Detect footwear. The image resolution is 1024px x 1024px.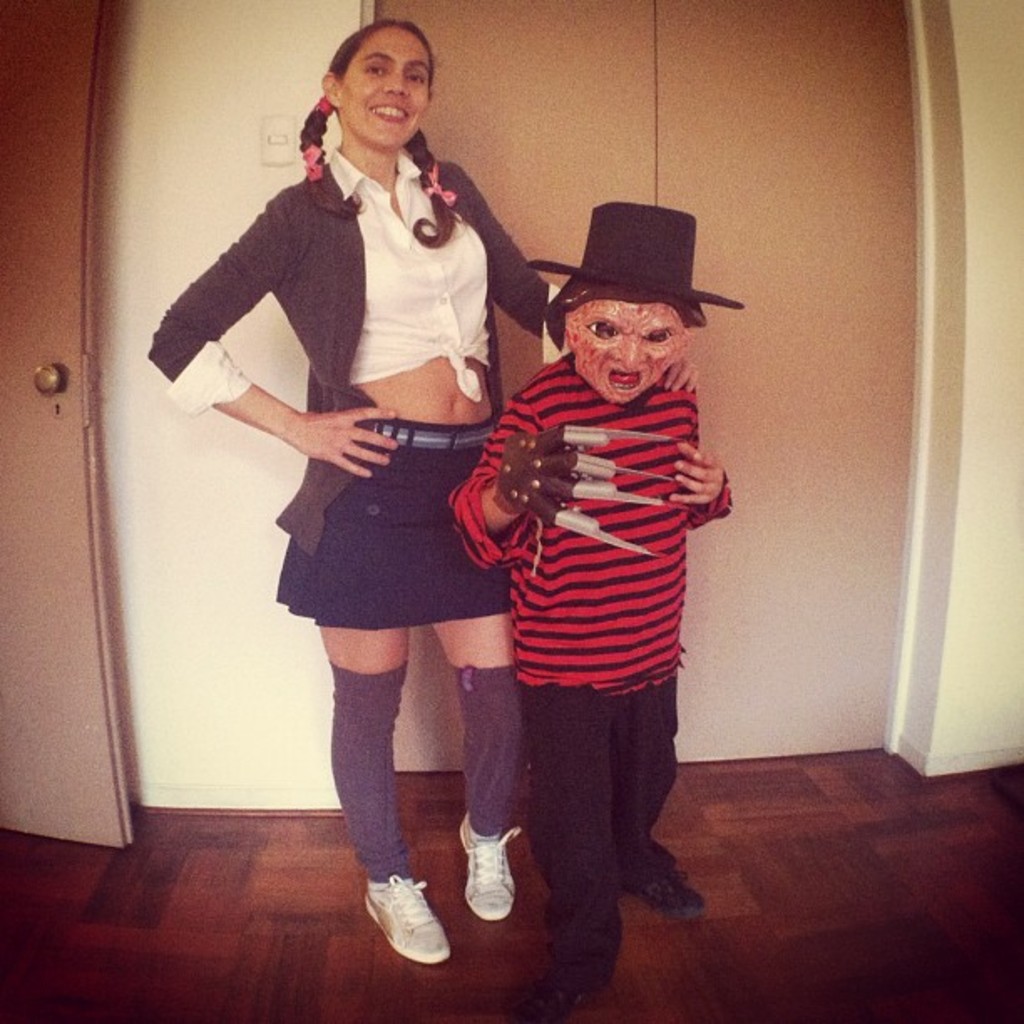
x1=637 y1=863 x2=711 y2=909.
